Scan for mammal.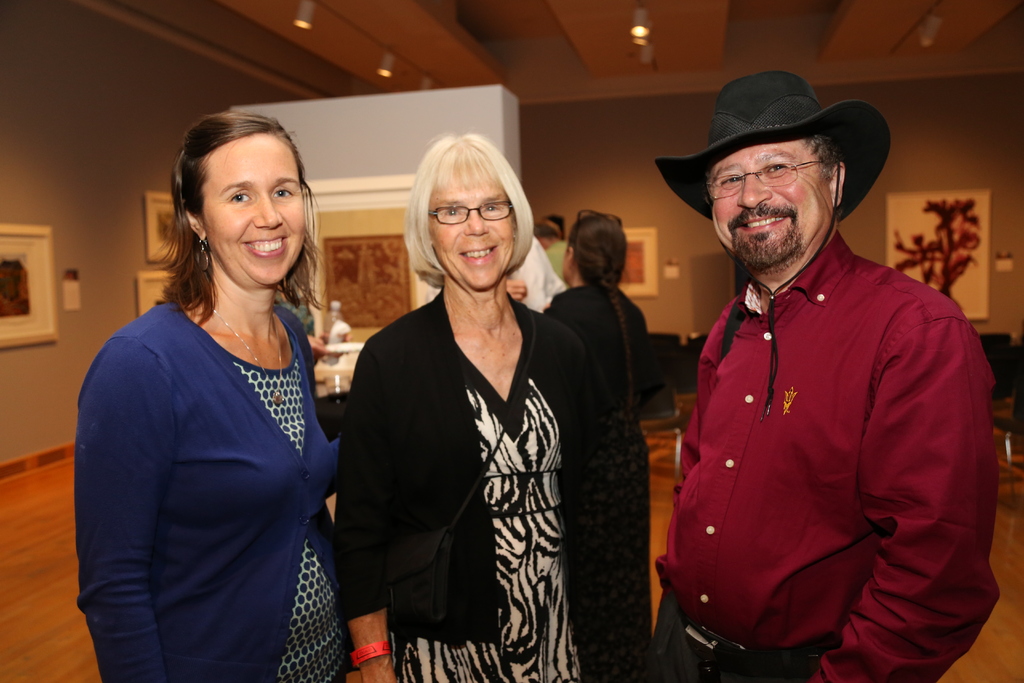
Scan result: 70 111 344 682.
